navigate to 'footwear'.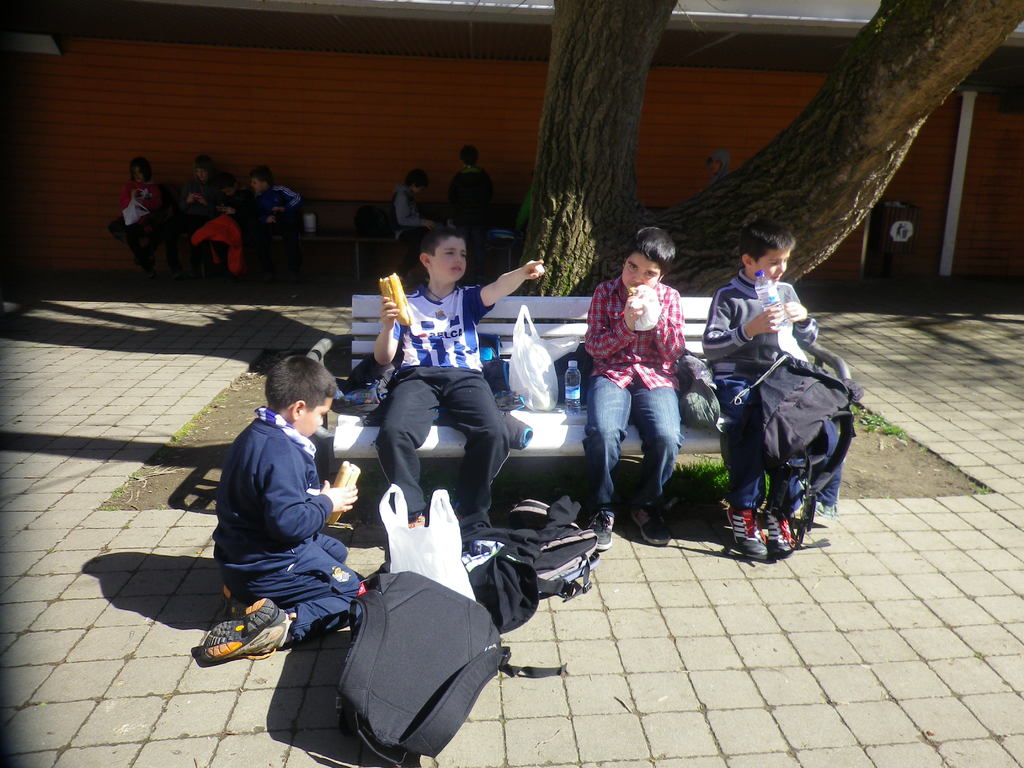
Navigation target: [x1=772, y1=516, x2=799, y2=569].
